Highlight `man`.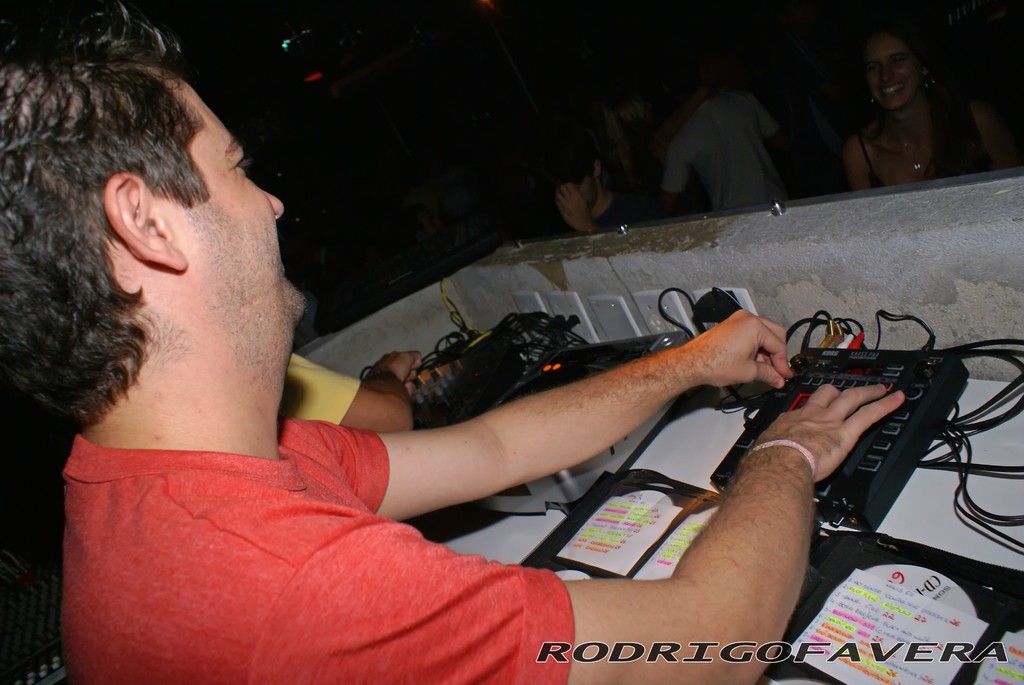
Highlighted region: {"left": 19, "top": 134, "right": 875, "bottom": 647}.
